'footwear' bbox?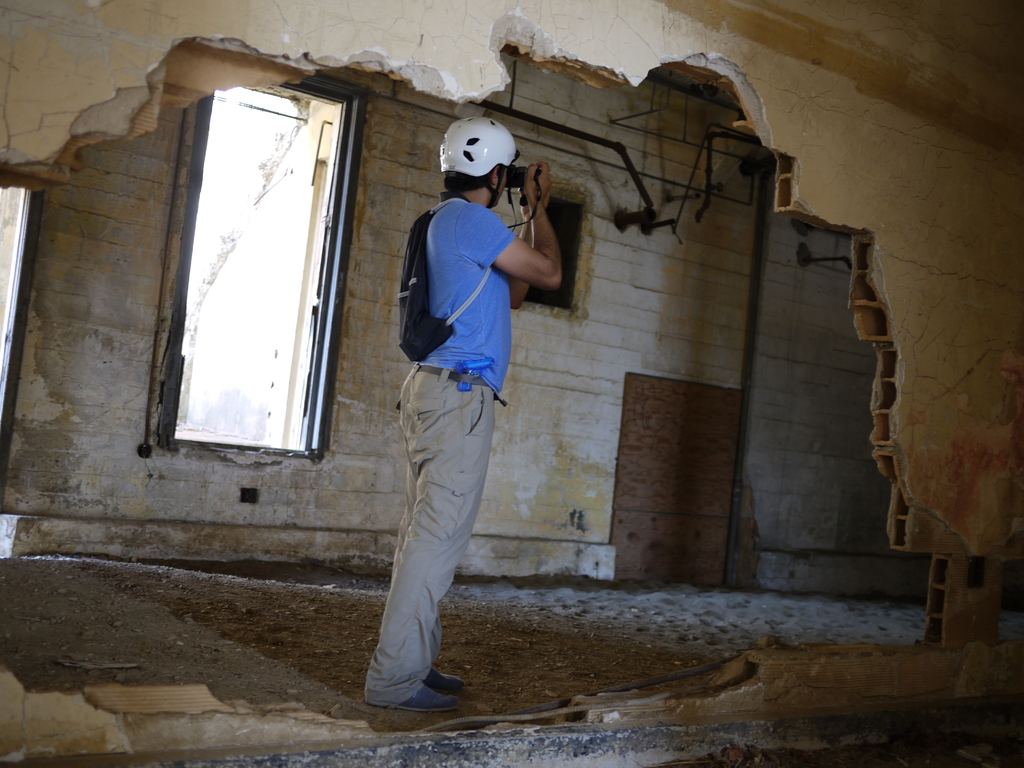
(x1=424, y1=665, x2=467, y2=701)
